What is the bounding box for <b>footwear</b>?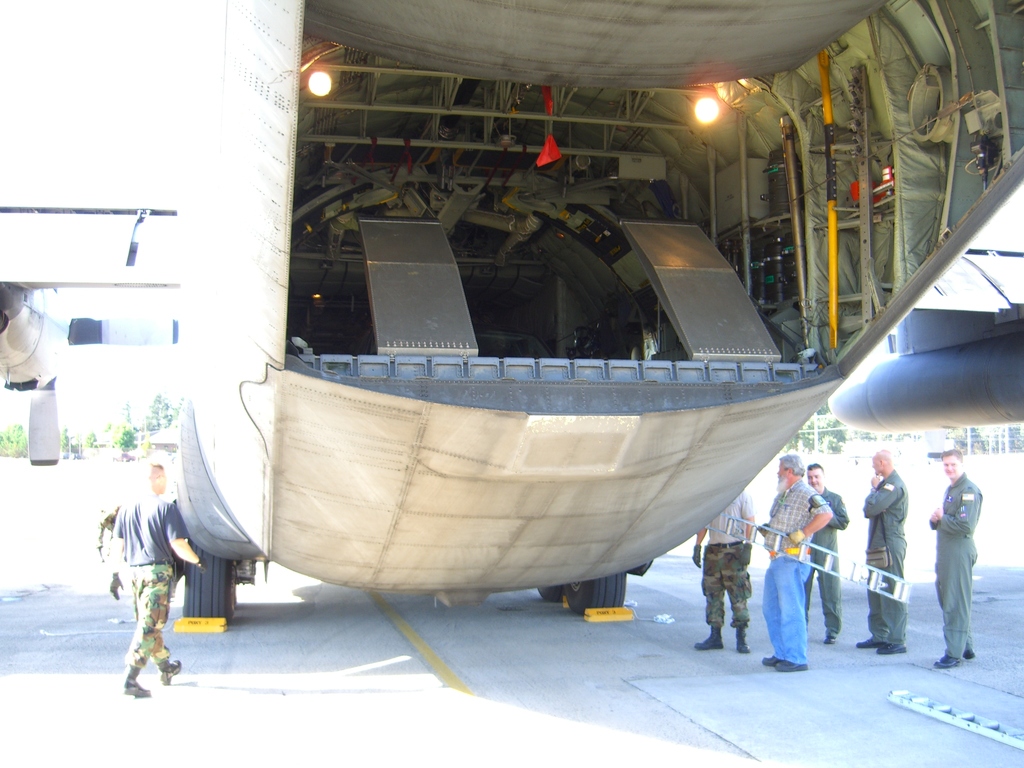
crop(856, 639, 881, 650).
